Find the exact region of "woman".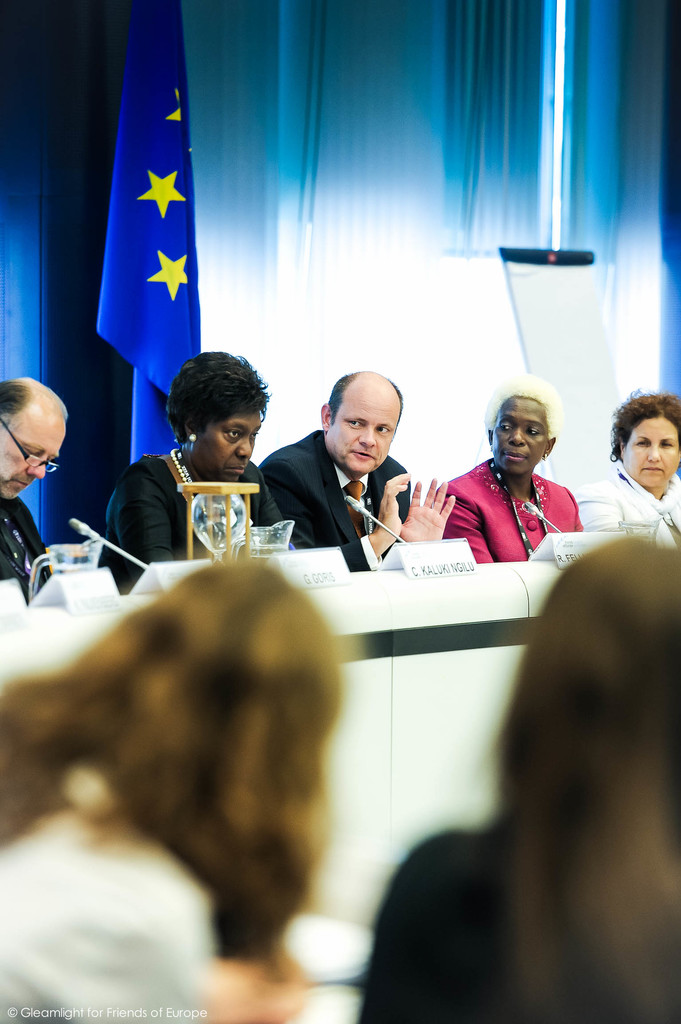
Exact region: box(570, 391, 680, 547).
